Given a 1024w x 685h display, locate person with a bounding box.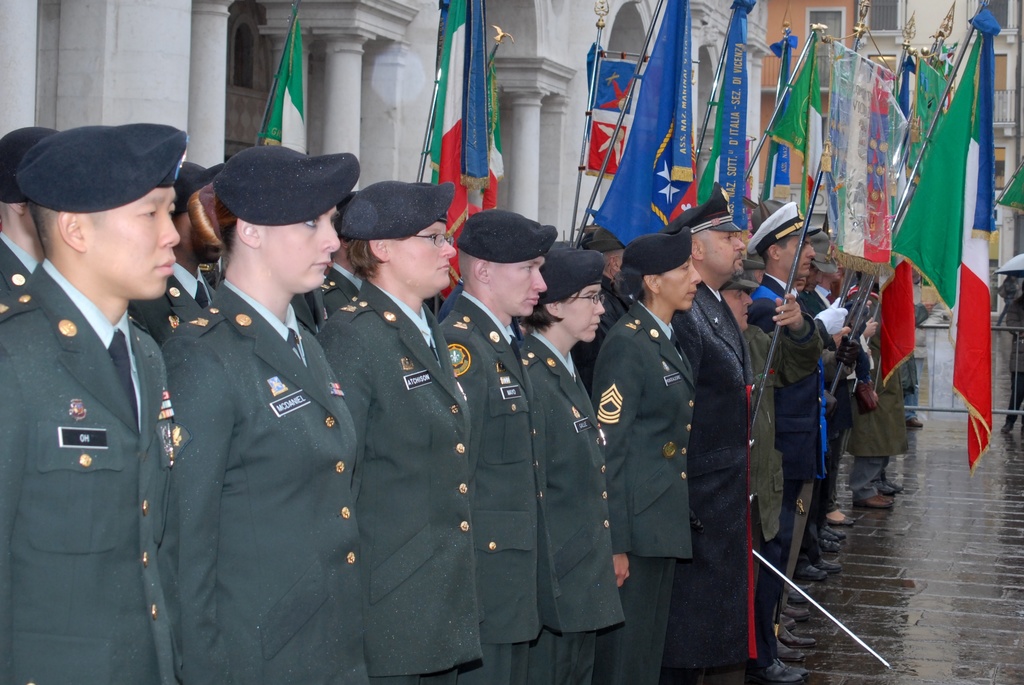
Located: <region>603, 230, 701, 684</region>.
